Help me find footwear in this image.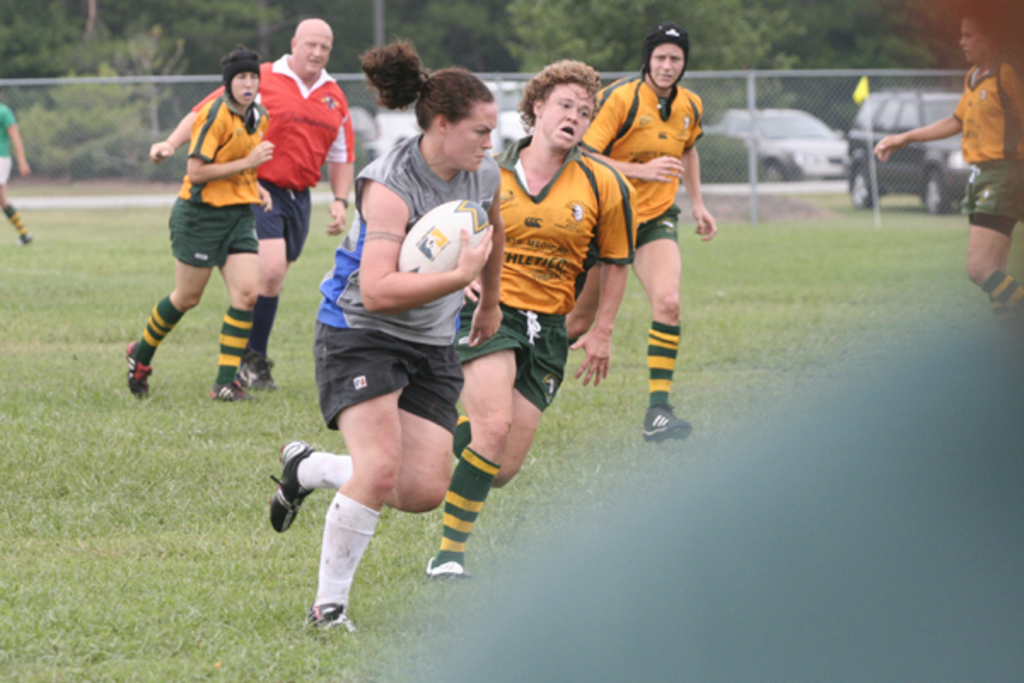
Found it: region(425, 557, 474, 593).
